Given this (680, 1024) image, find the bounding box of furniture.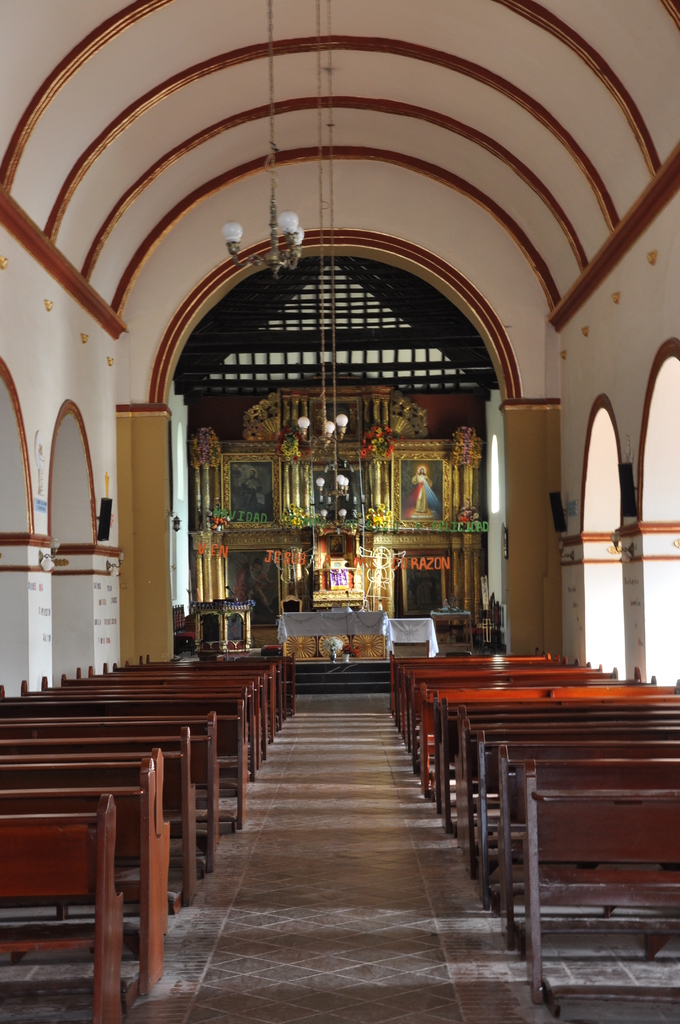
<box>387,616,434,650</box>.
